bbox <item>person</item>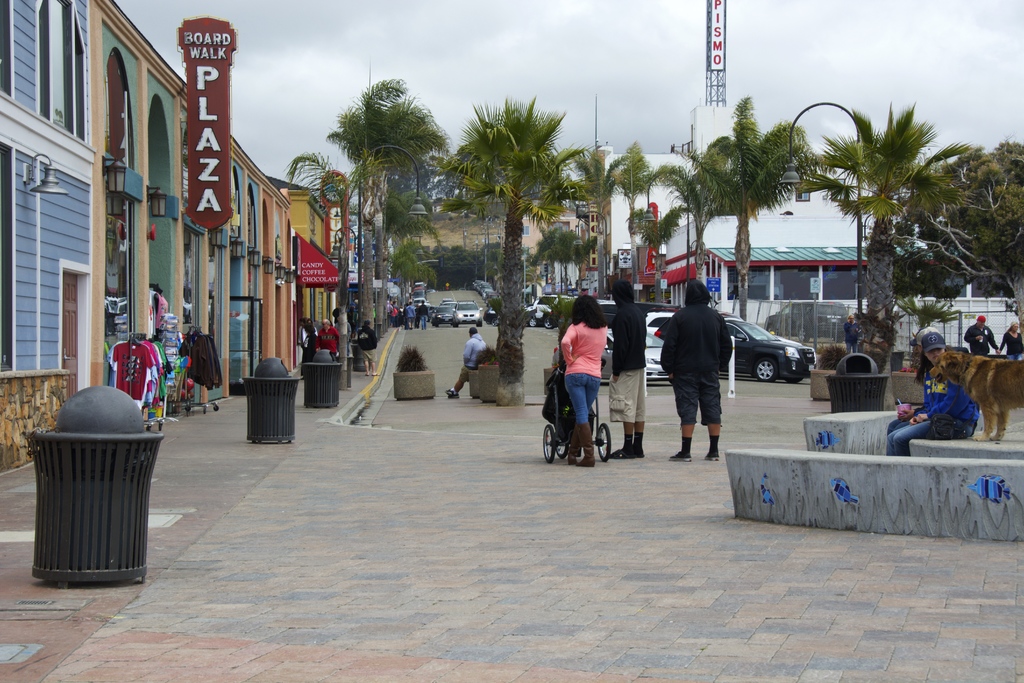
(x1=888, y1=334, x2=931, y2=432)
